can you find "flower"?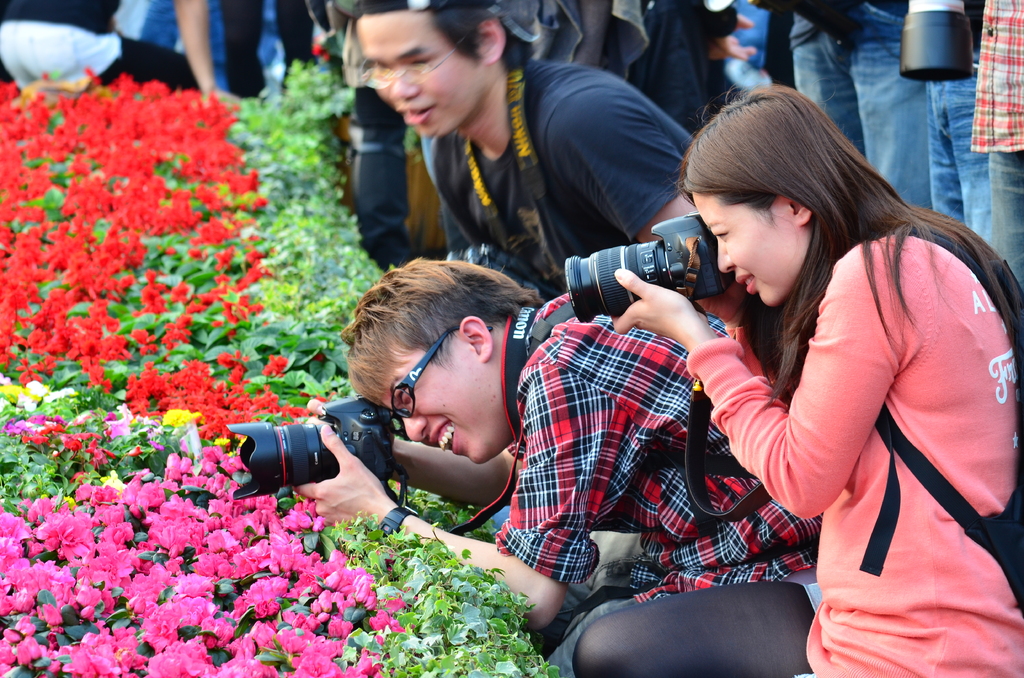
Yes, bounding box: 148, 638, 216, 677.
